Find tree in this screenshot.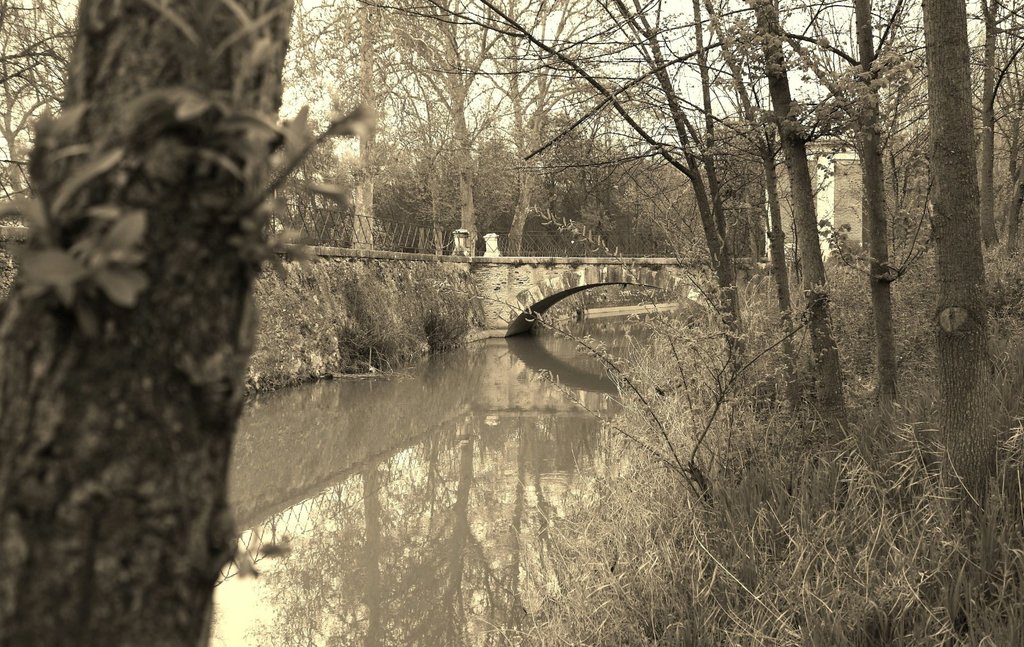
The bounding box for tree is 0 0 77 275.
